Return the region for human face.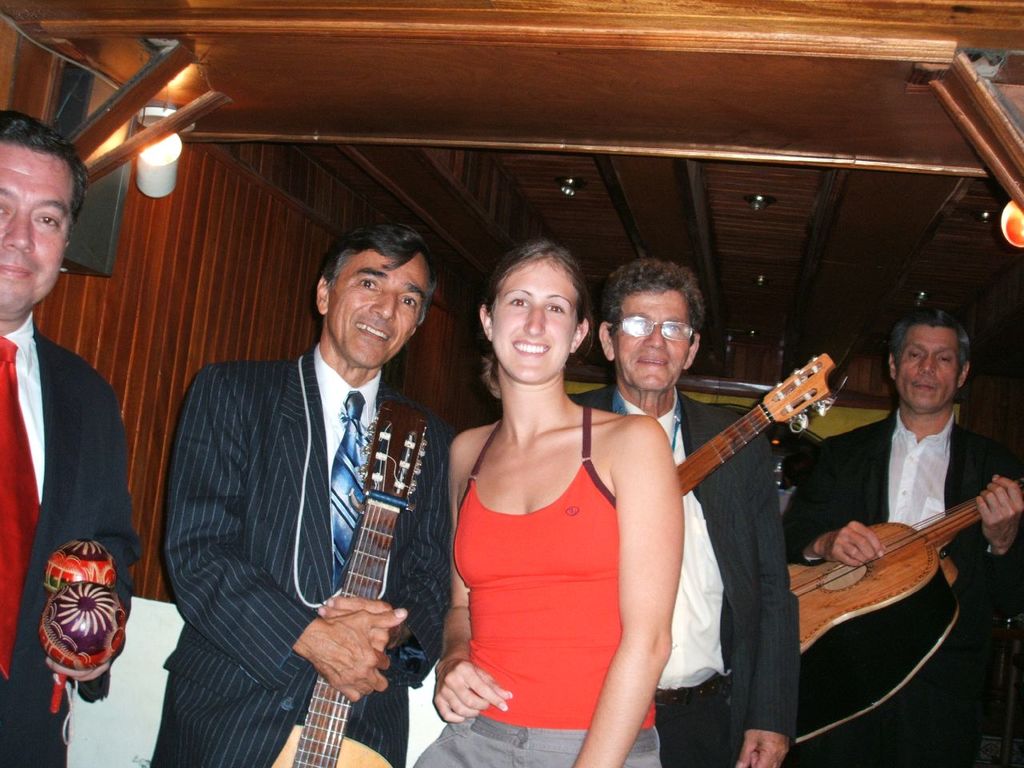
612,293,690,394.
